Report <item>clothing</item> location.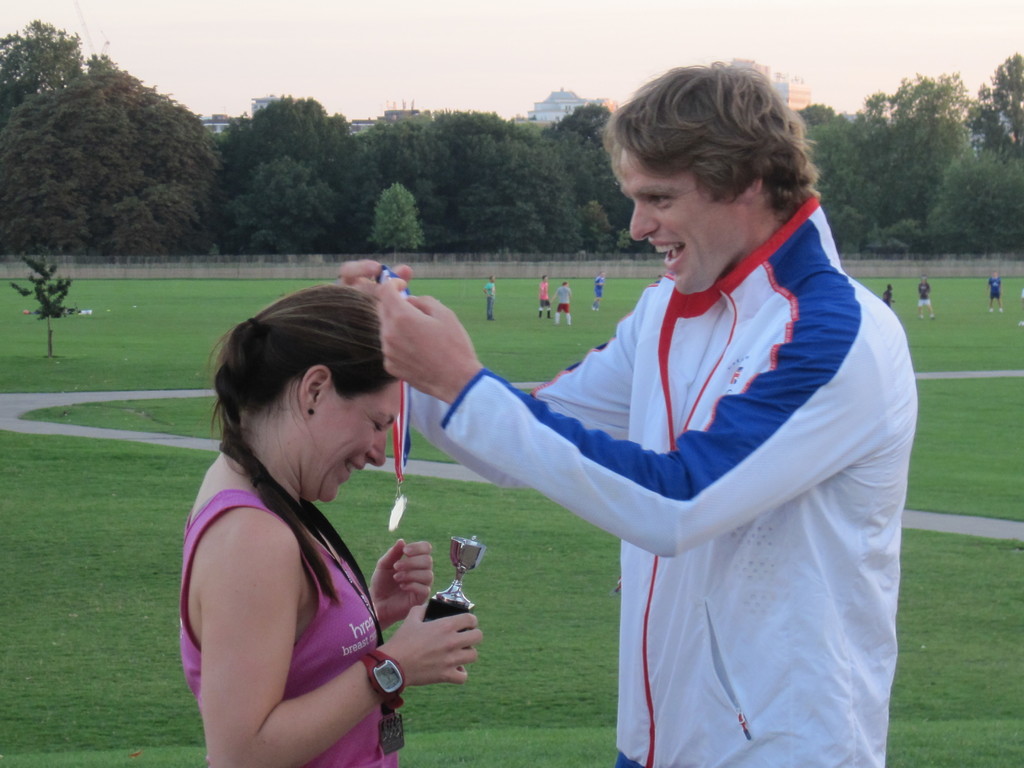
Report: locate(175, 489, 397, 767).
